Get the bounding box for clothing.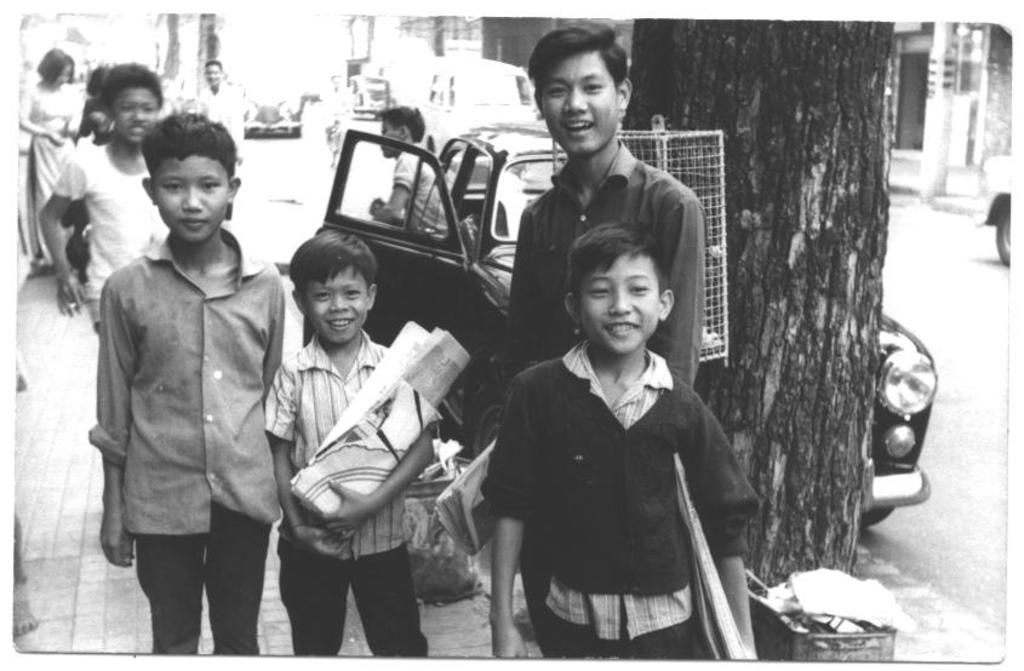
Rect(90, 223, 288, 656).
